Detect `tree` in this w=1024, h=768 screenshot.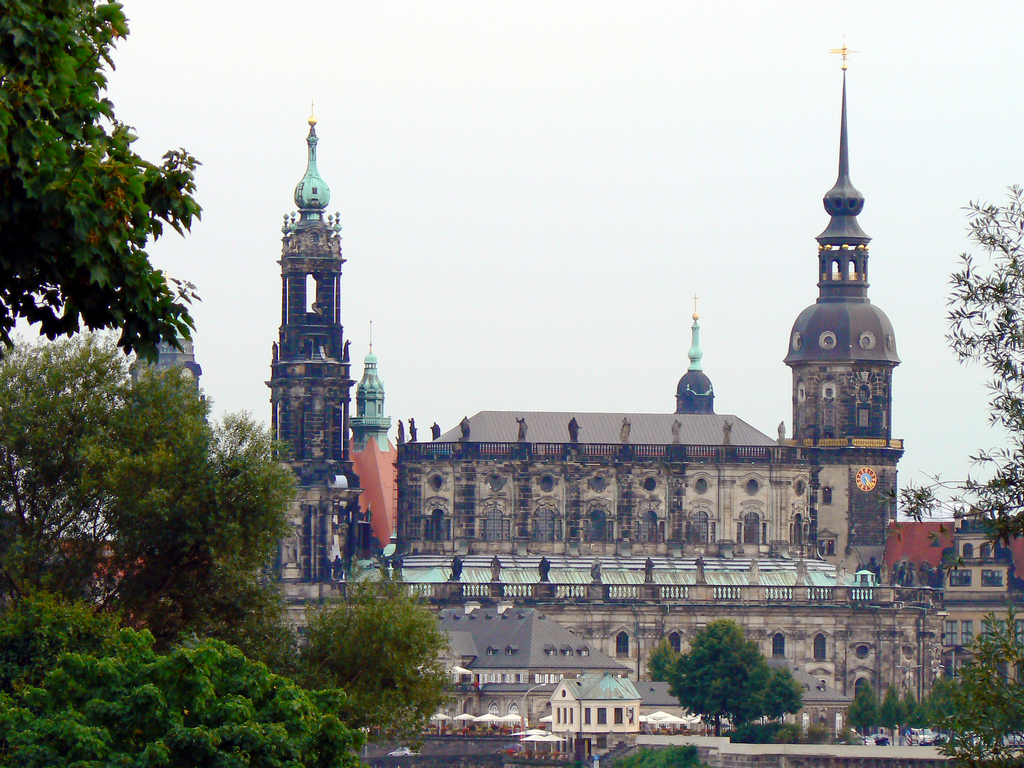
Detection: select_region(882, 681, 908, 744).
